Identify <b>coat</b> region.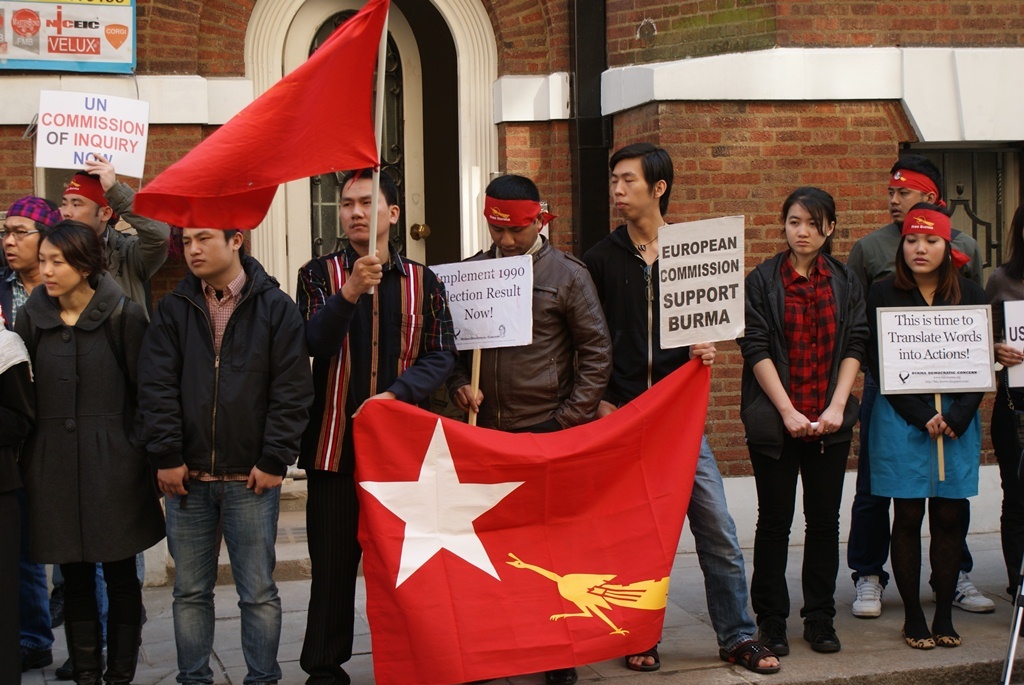
Region: locate(293, 243, 458, 472).
